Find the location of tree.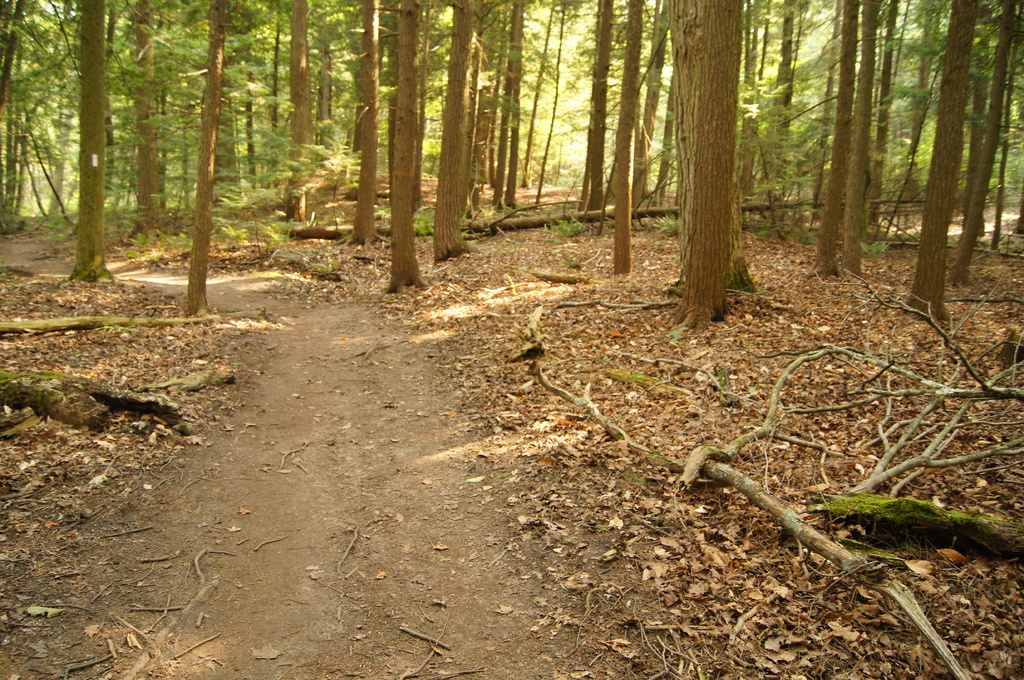
Location: l=369, t=0, r=429, b=290.
